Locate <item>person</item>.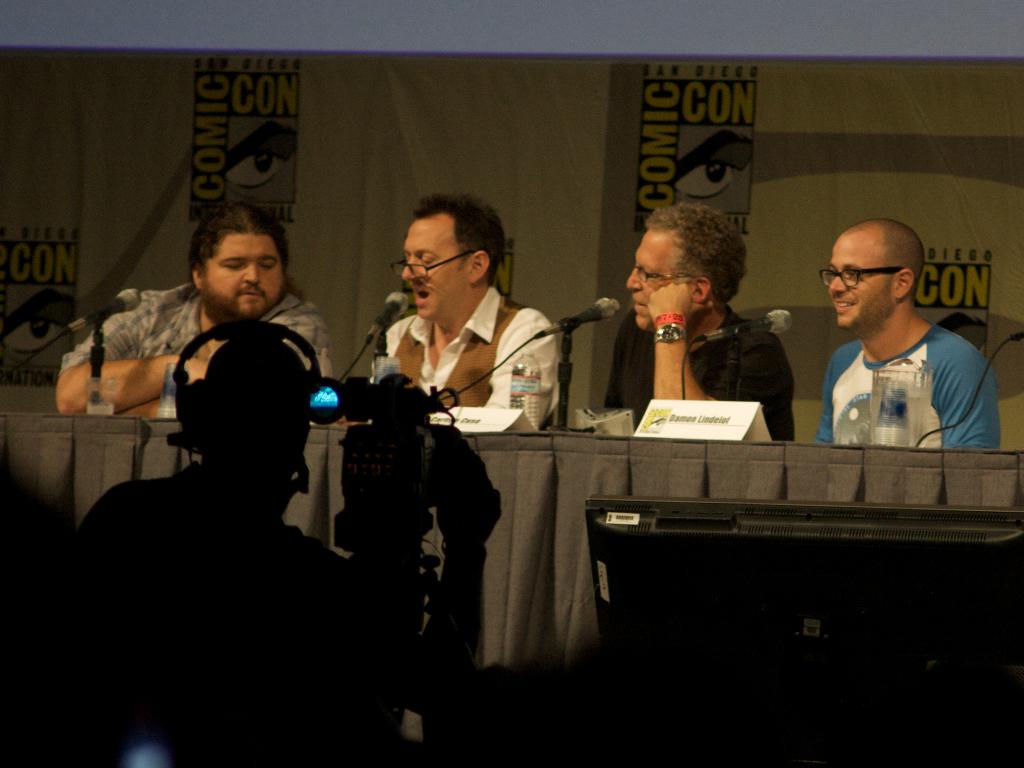
Bounding box: <bbox>815, 213, 1002, 450</bbox>.
